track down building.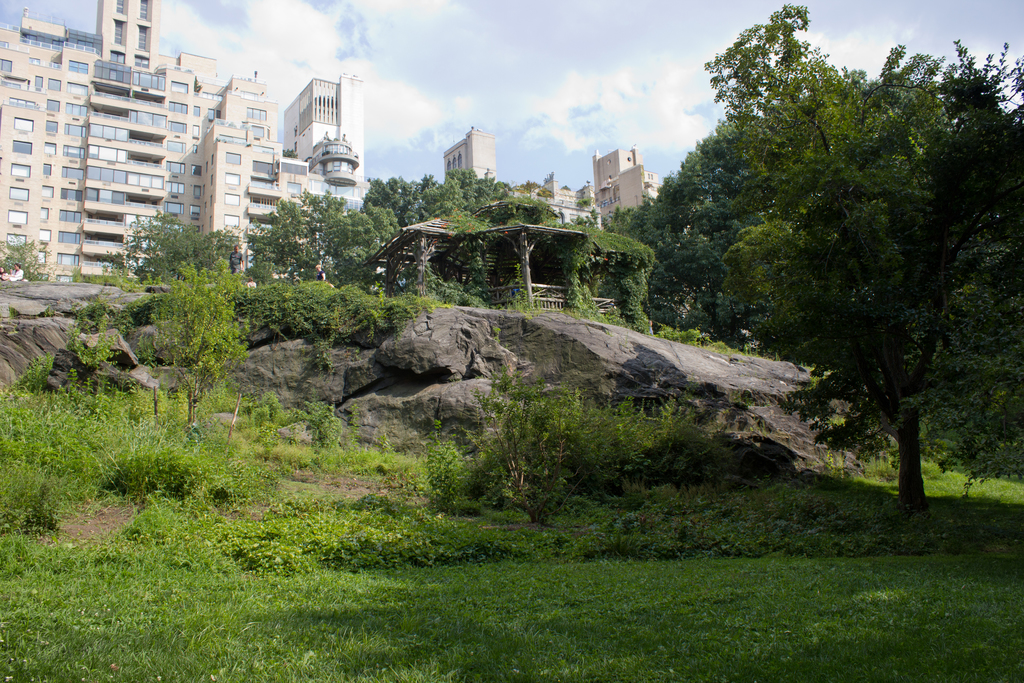
Tracked to [509,172,604,230].
